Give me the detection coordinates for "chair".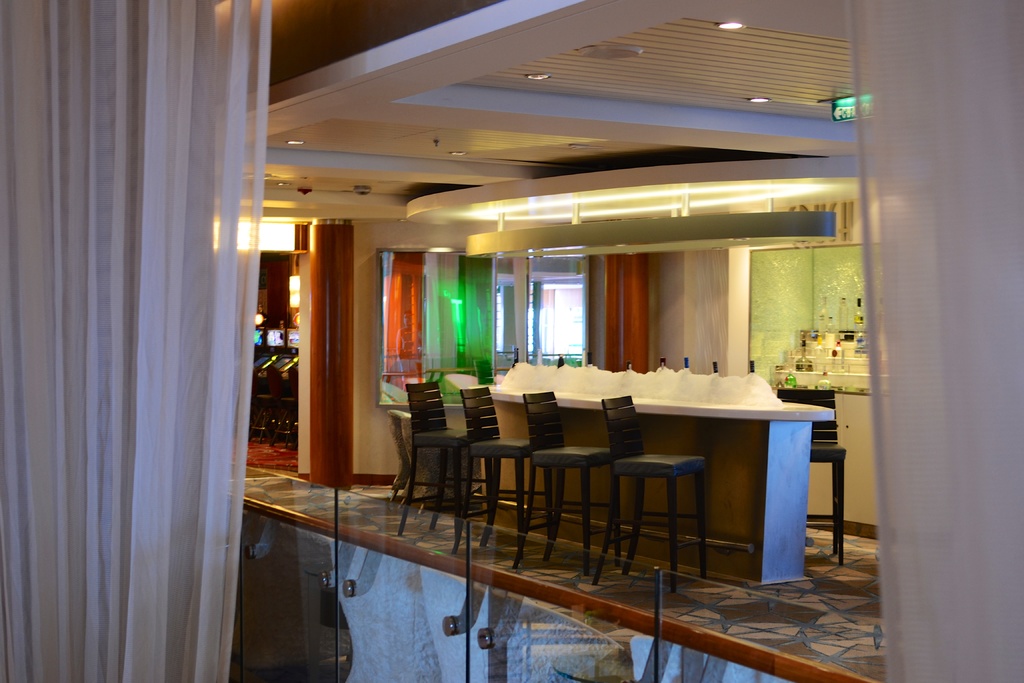
Rect(777, 386, 848, 562).
